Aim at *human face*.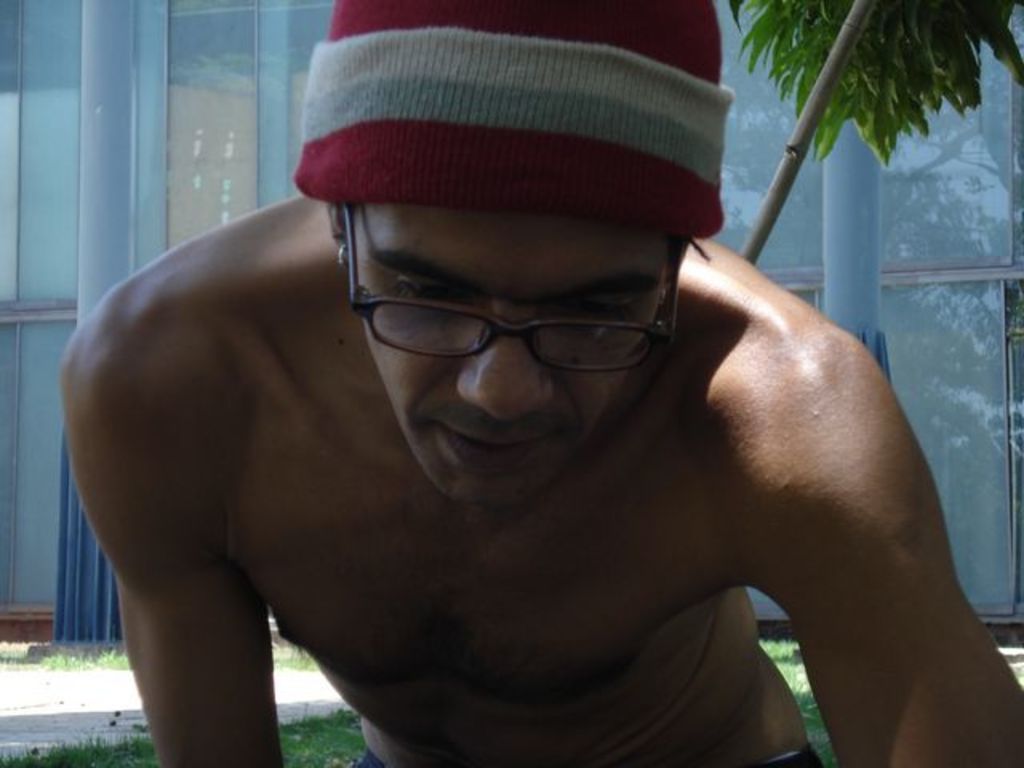
Aimed at 310/112/698/498.
